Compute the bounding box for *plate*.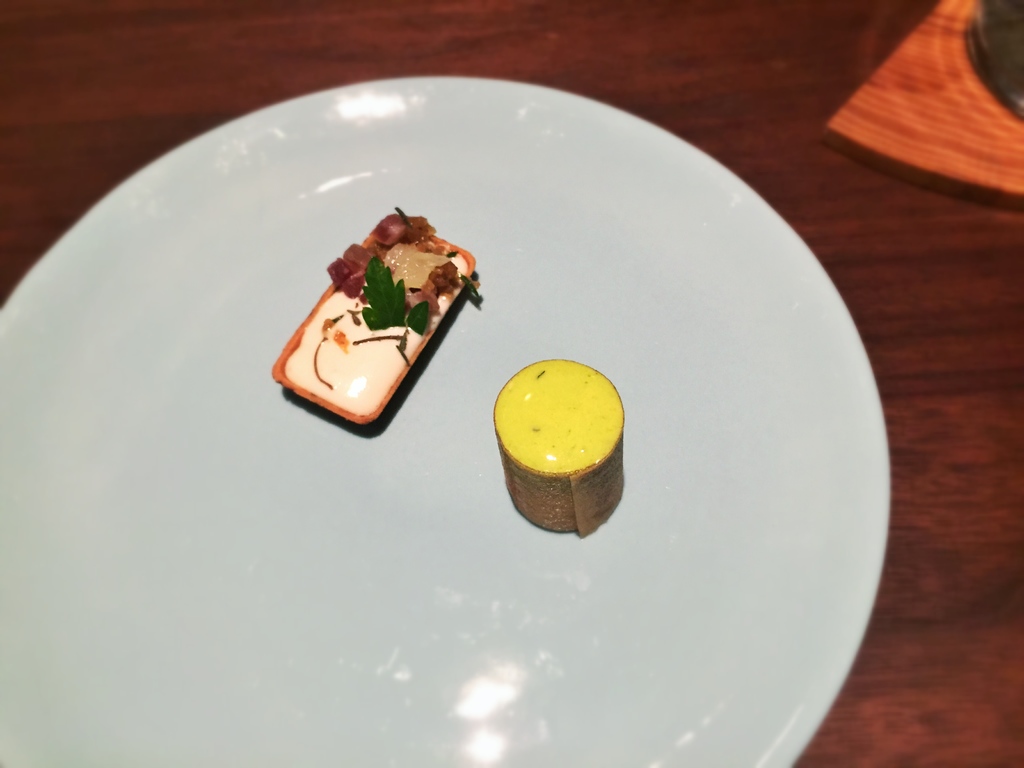
box=[33, 67, 906, 767].
